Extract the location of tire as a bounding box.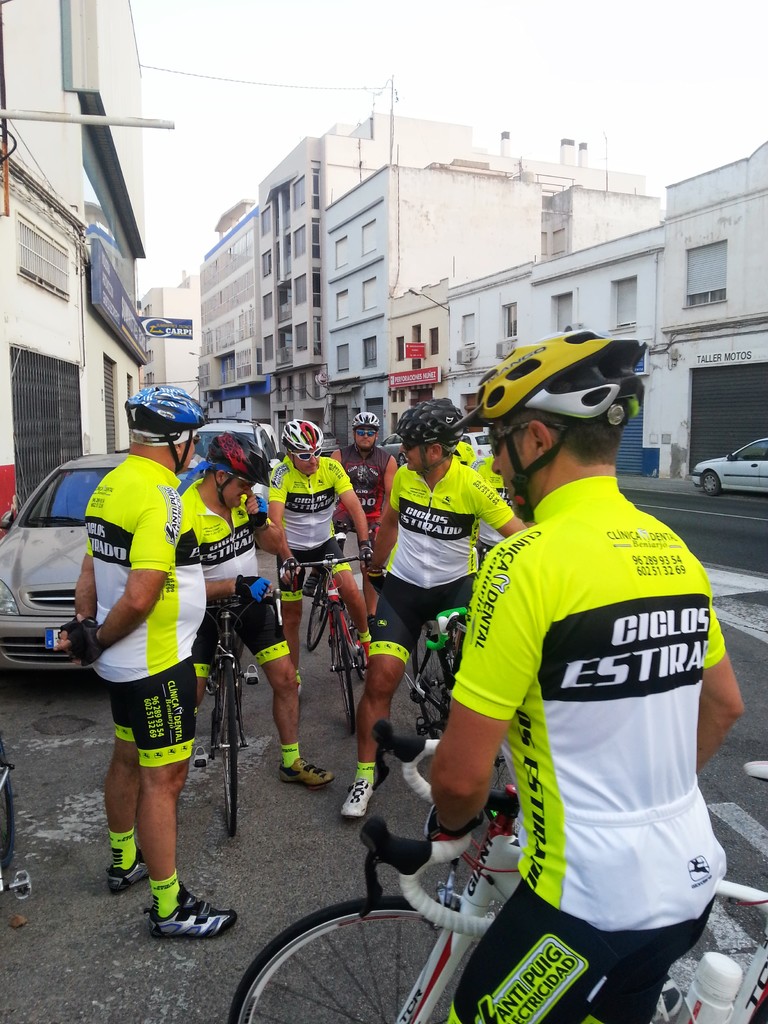
[702, 470, 717, 492].
